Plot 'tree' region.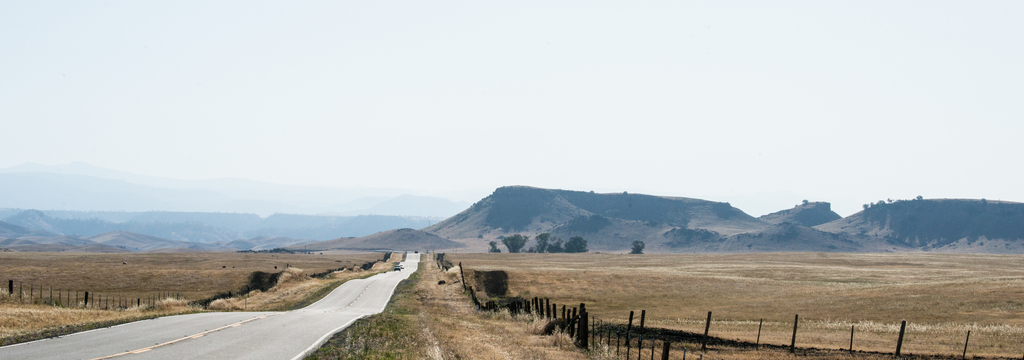
Plotted at 980,198,987,204.
